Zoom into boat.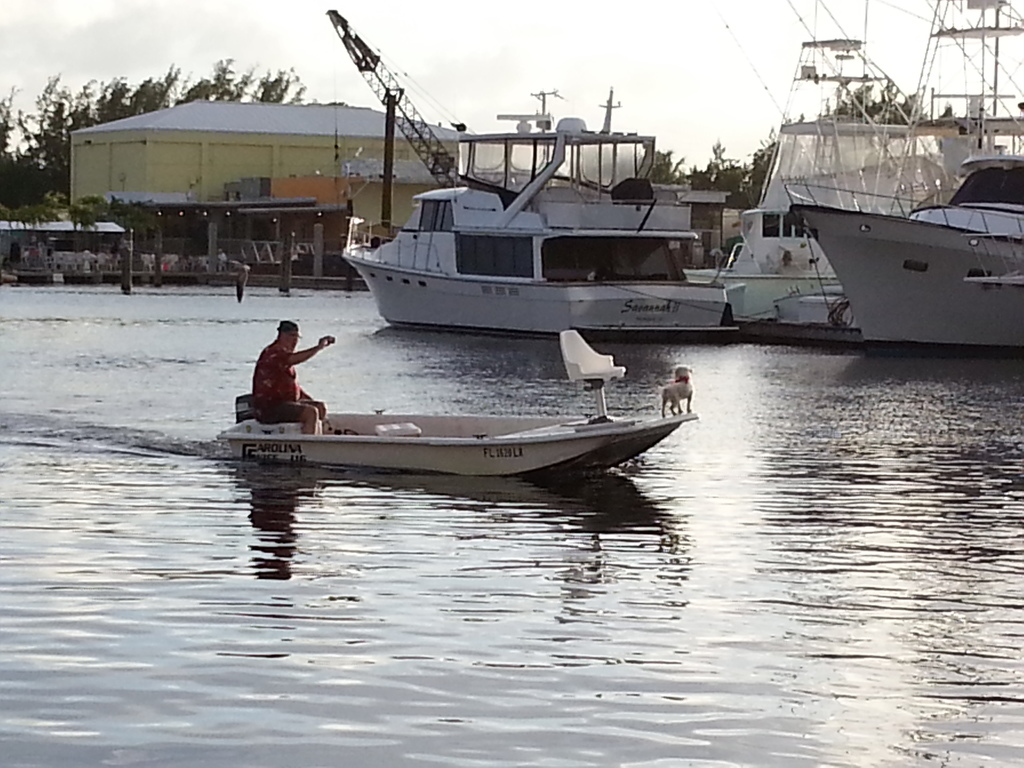
Zoom target: locate(695, 1, 949, 348).
